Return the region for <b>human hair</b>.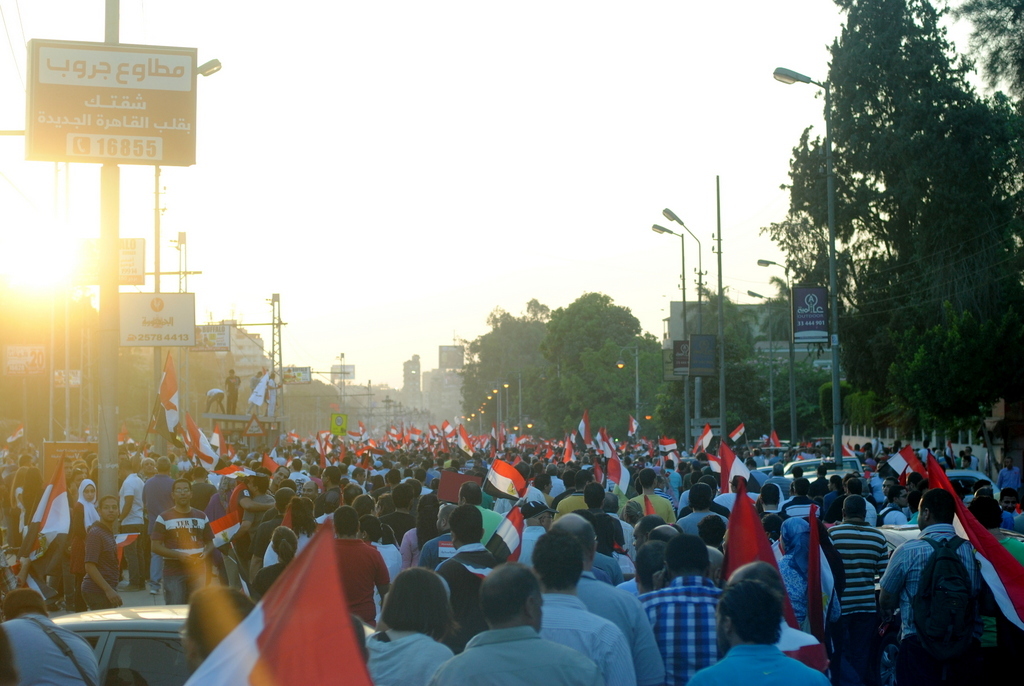
410 489 443 543.
